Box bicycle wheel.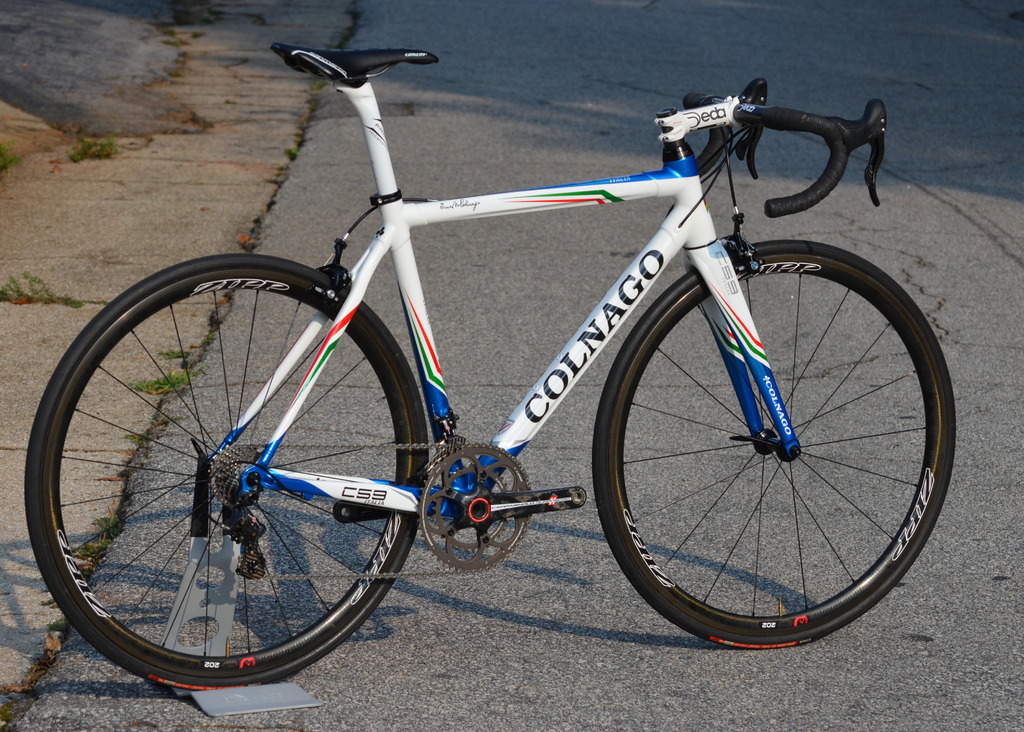
x1=22 y1=252 x2=429 y2=687.
